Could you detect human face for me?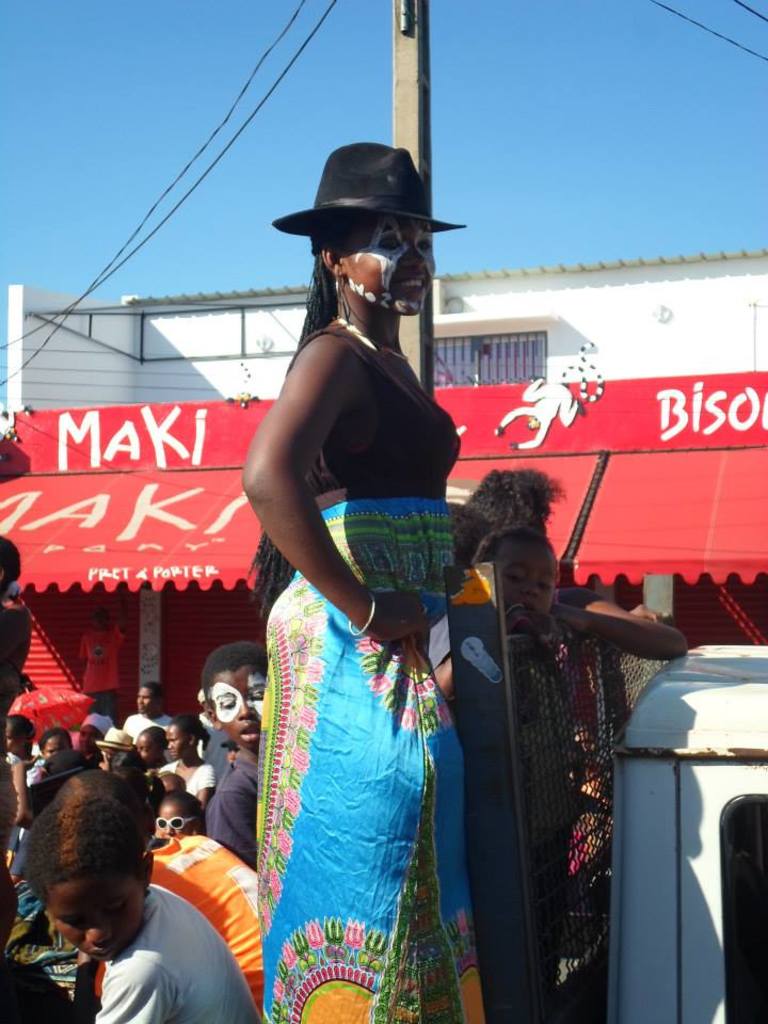
Detection result: 201 672 267 750.
